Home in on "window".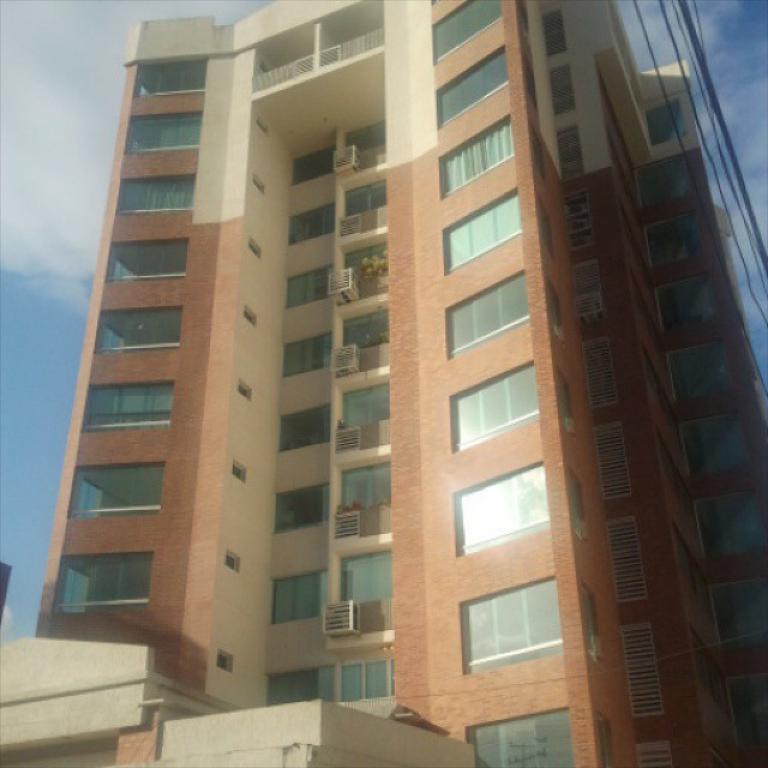
Homed in at 584 584 601 665.
